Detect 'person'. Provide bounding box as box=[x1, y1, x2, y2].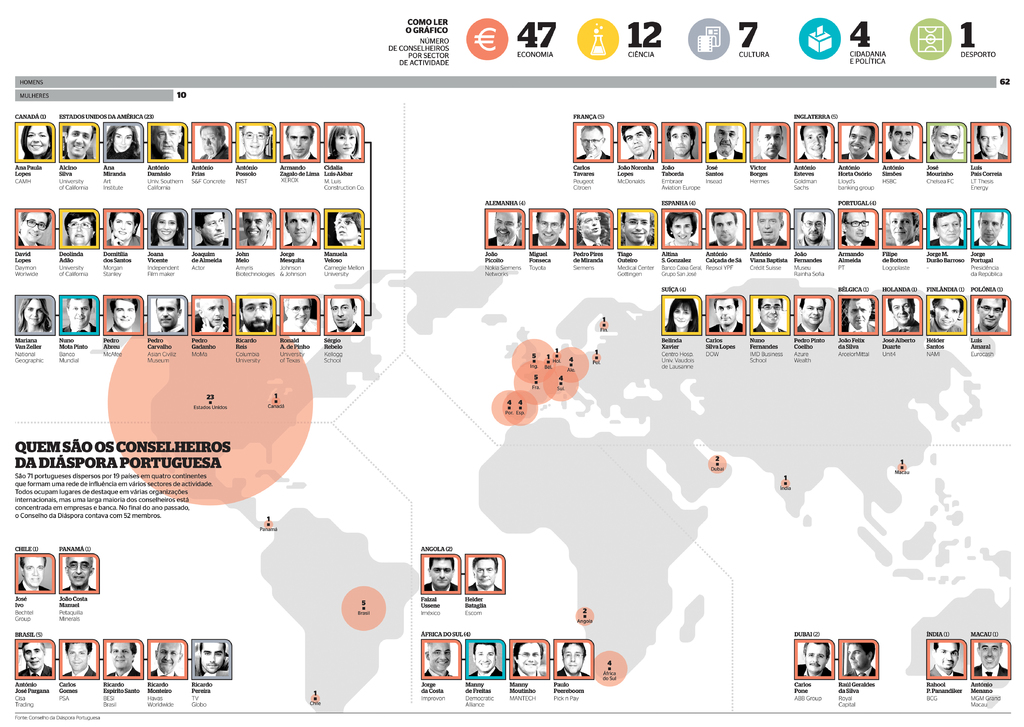
box=[239, 213, 273, 248].
